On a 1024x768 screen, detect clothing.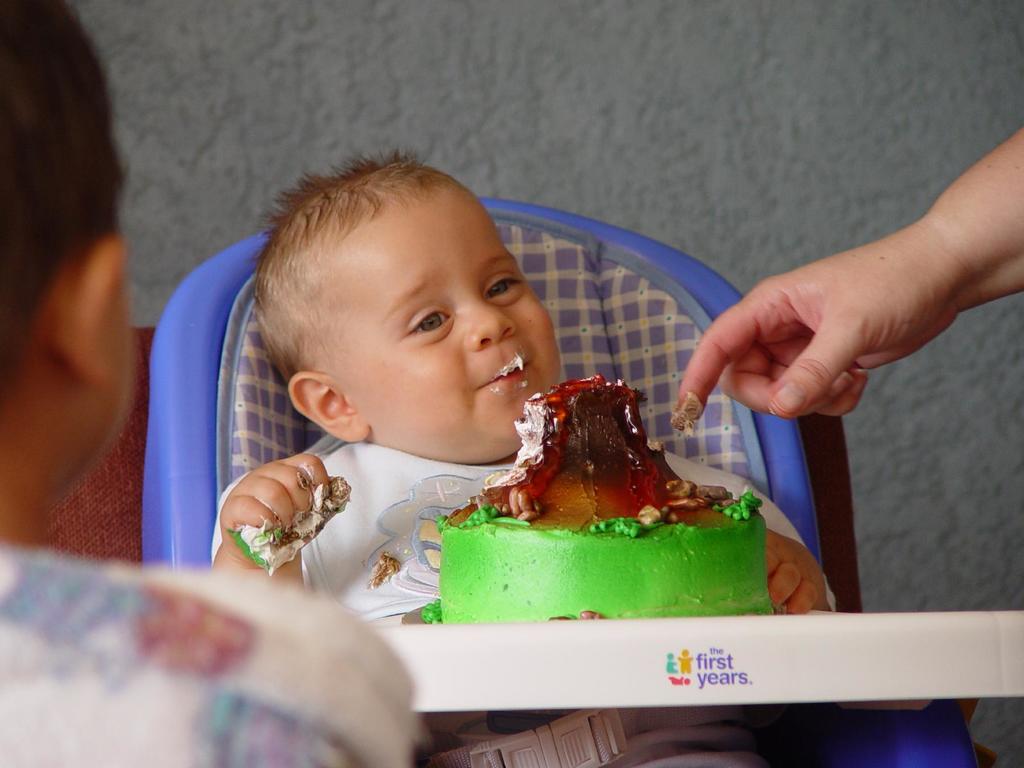
(118, 234, 902, 674).
